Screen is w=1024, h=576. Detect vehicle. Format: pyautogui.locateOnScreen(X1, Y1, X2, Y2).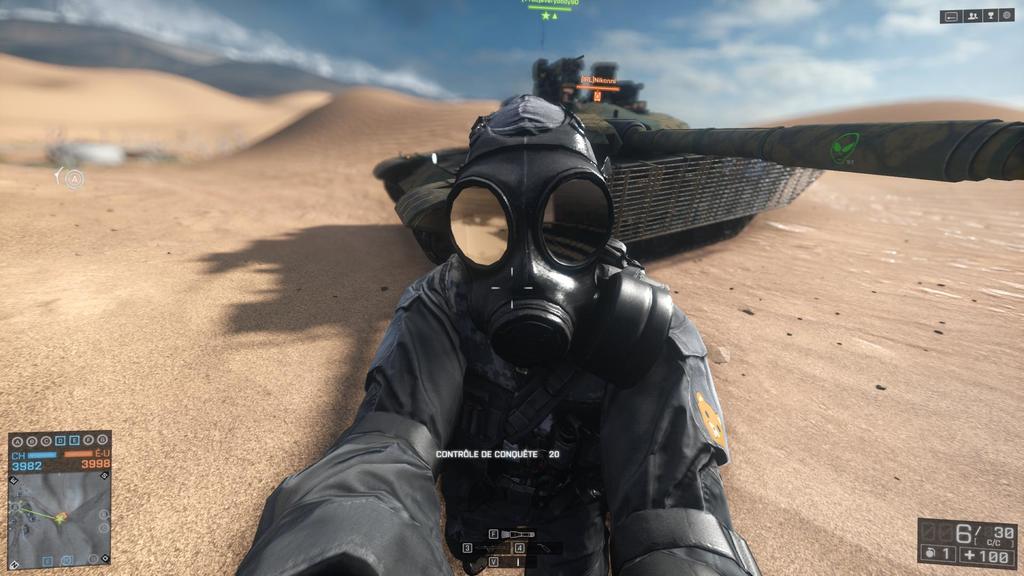
pyautogui.locateOnScreen(372, 95, 829, 267).
